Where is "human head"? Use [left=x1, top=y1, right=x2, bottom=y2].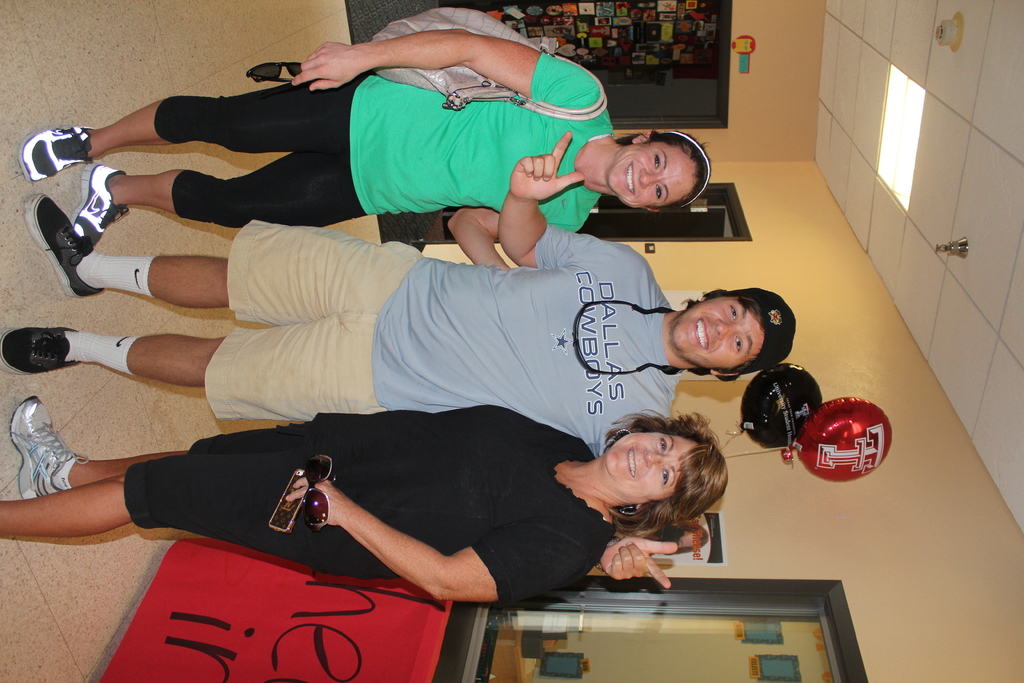
[left=596, top=418, right=727, bottom=509].
